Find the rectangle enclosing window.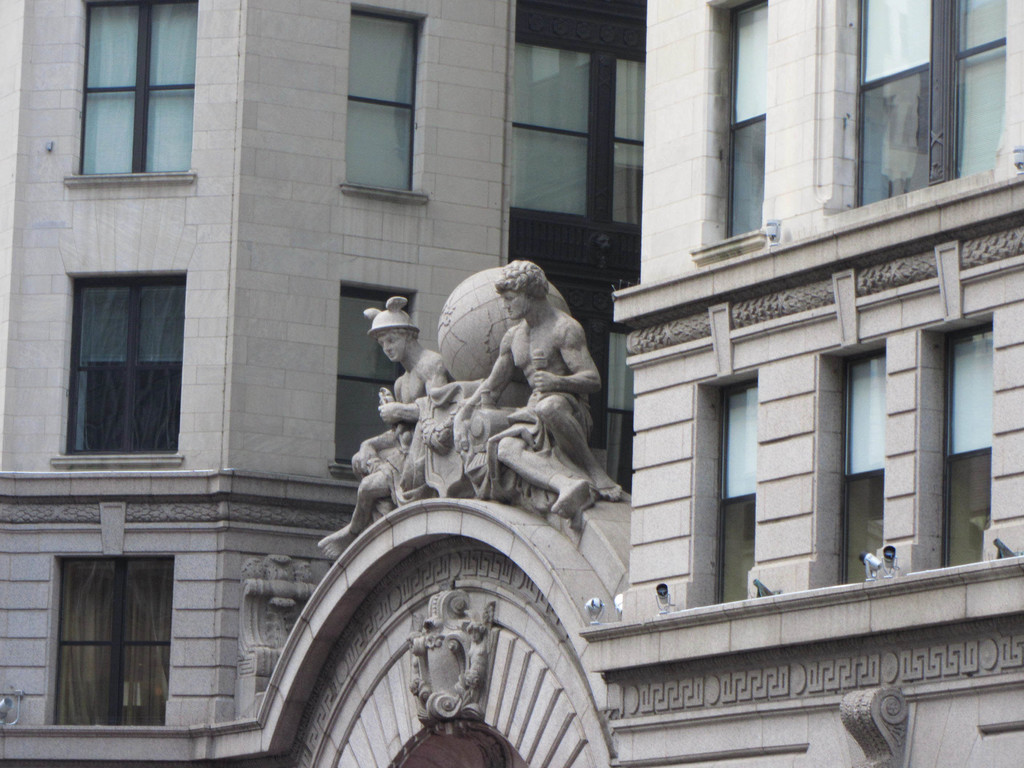
344/1/431/204.
